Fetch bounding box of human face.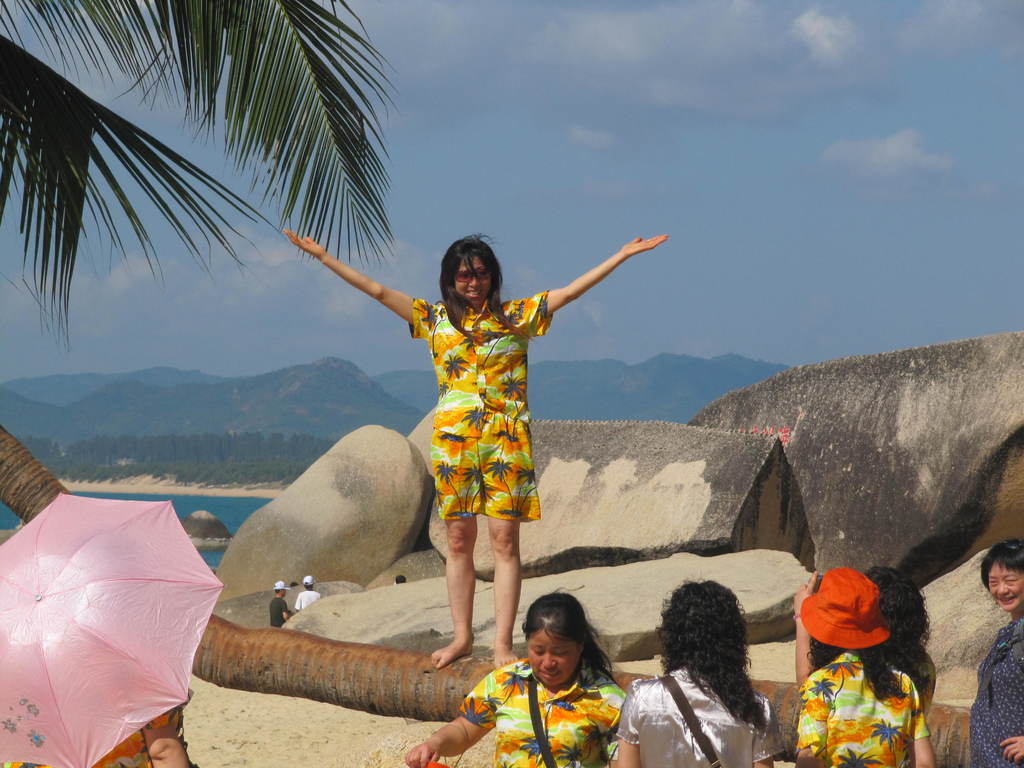
Bbox: [left=988, top=562, right=1023, bottom=609].
